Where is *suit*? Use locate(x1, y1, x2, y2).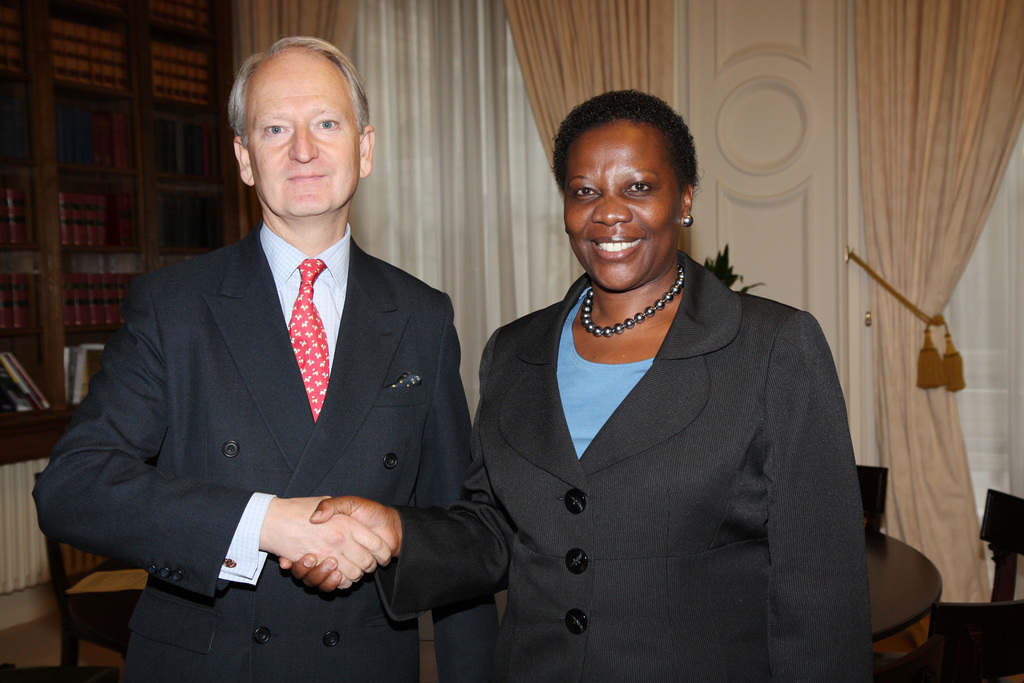
locate(447, 175, 915, 682).
